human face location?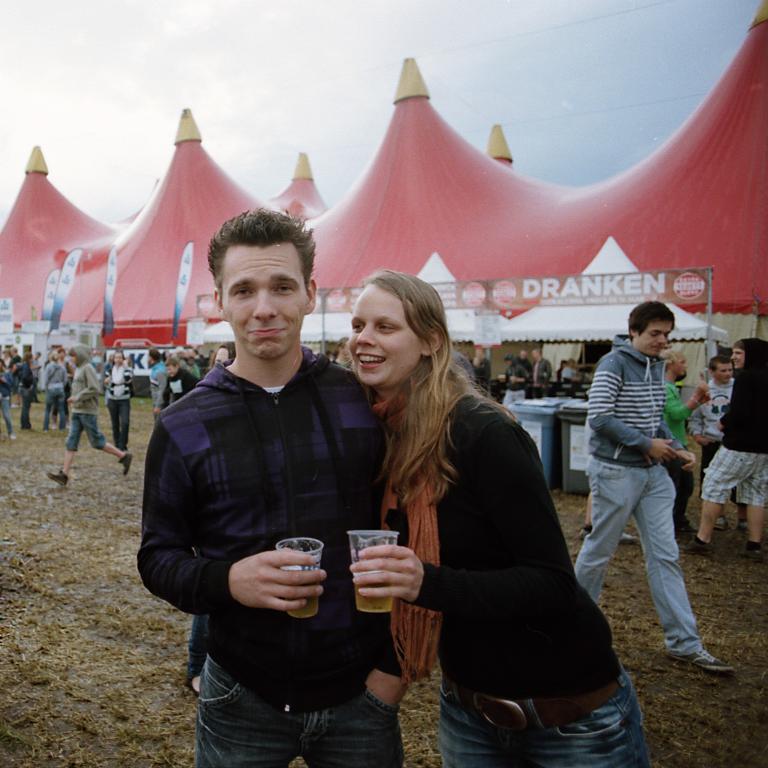
pyautogui.locateOnScreen(632, 315, 672, 352)
